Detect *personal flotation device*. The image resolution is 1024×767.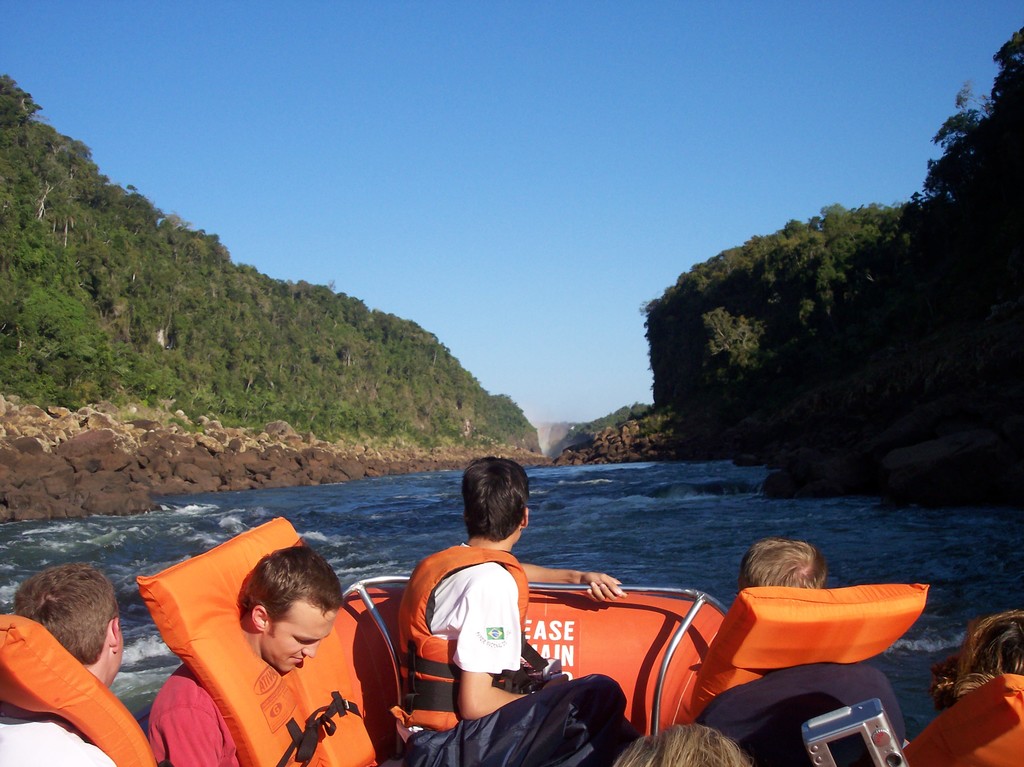
bbox=[137, 513, 379, 766].
